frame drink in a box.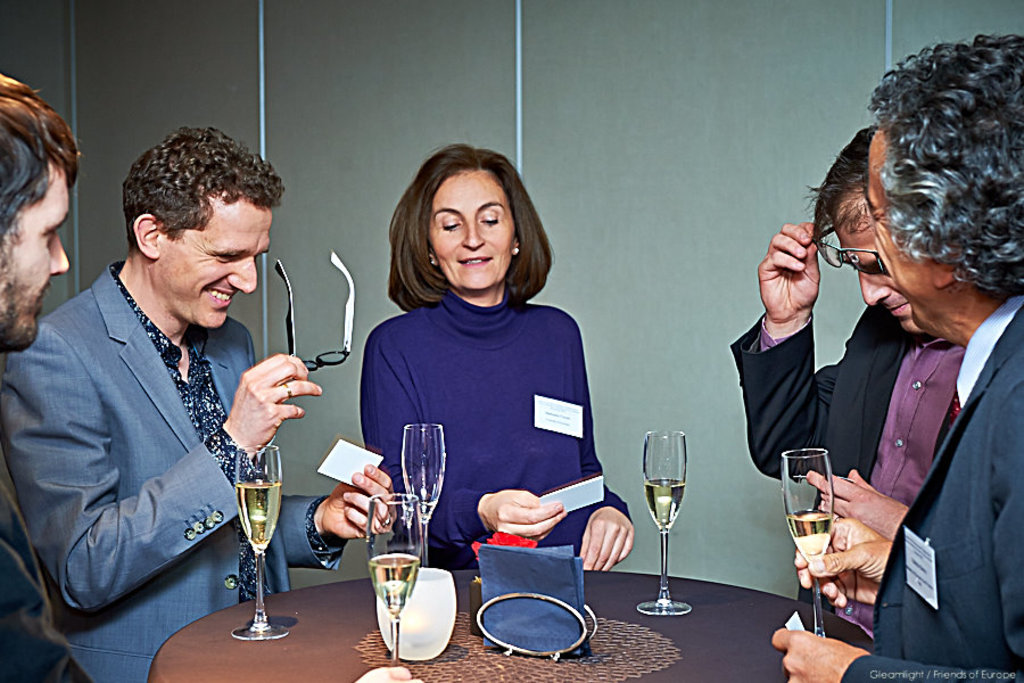
[645, 476, 682, 530].
